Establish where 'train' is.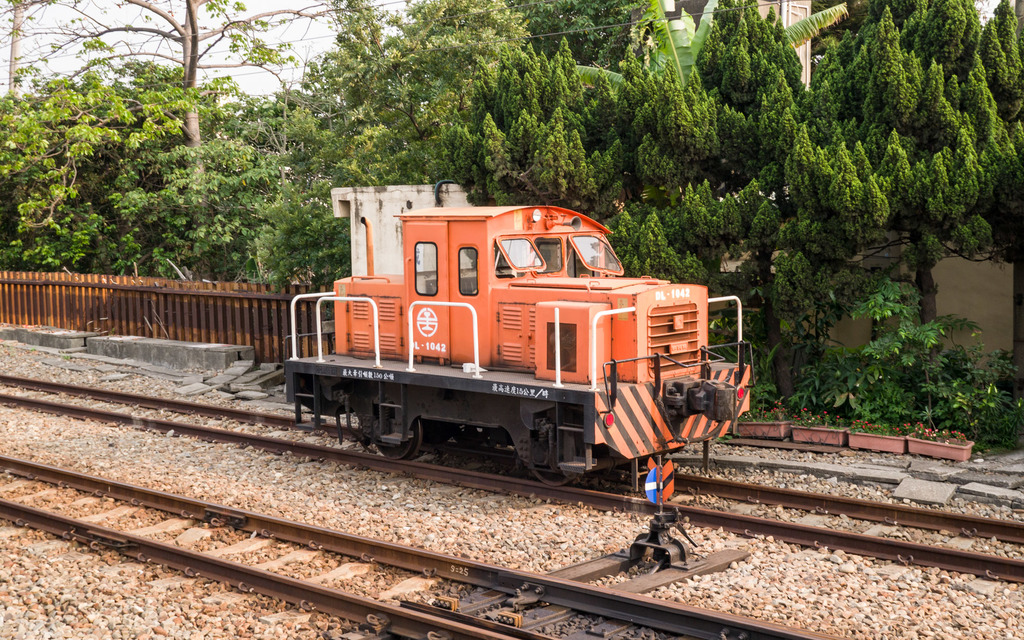
Established at rect(287, 184, 755, 488).
